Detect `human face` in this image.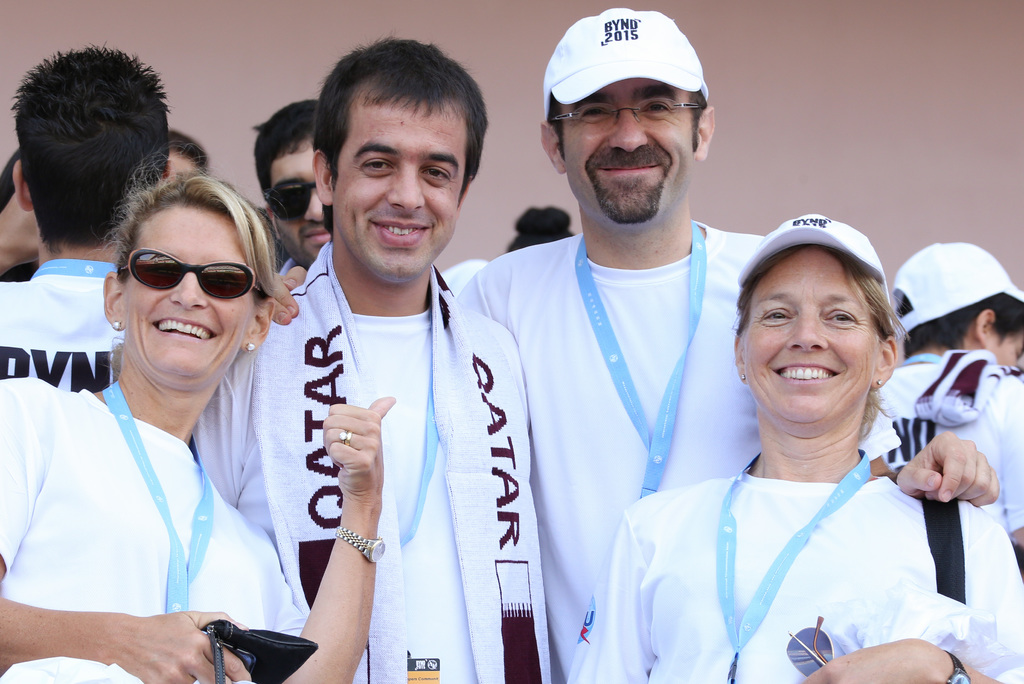
Detection: [127,196,255,384].
